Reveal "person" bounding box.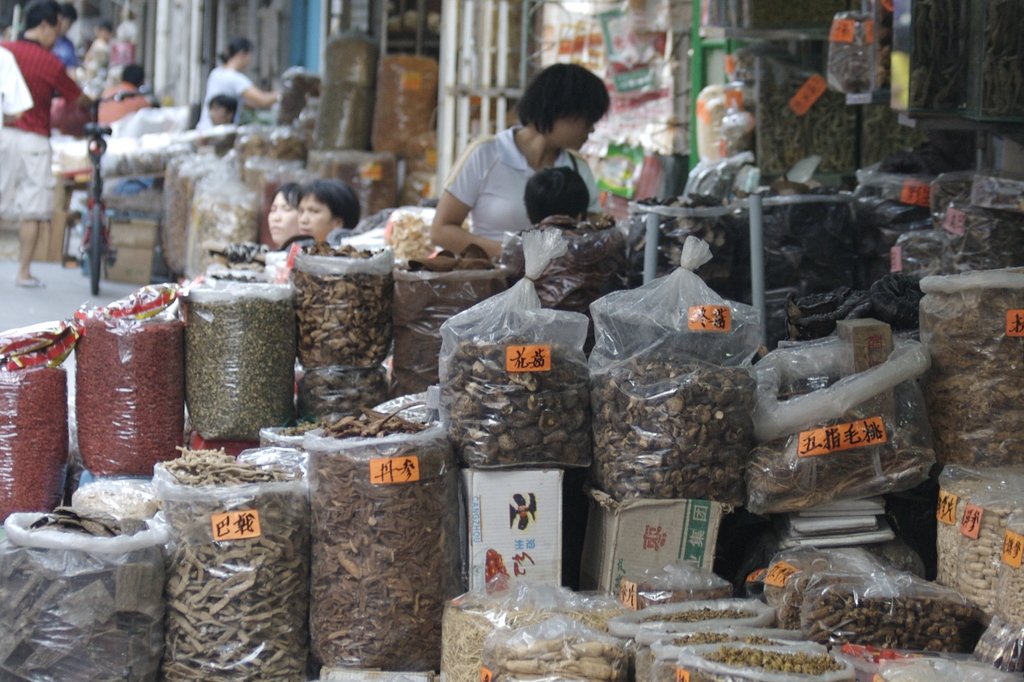
Revealed: crop(201, 36, 282, 105).
